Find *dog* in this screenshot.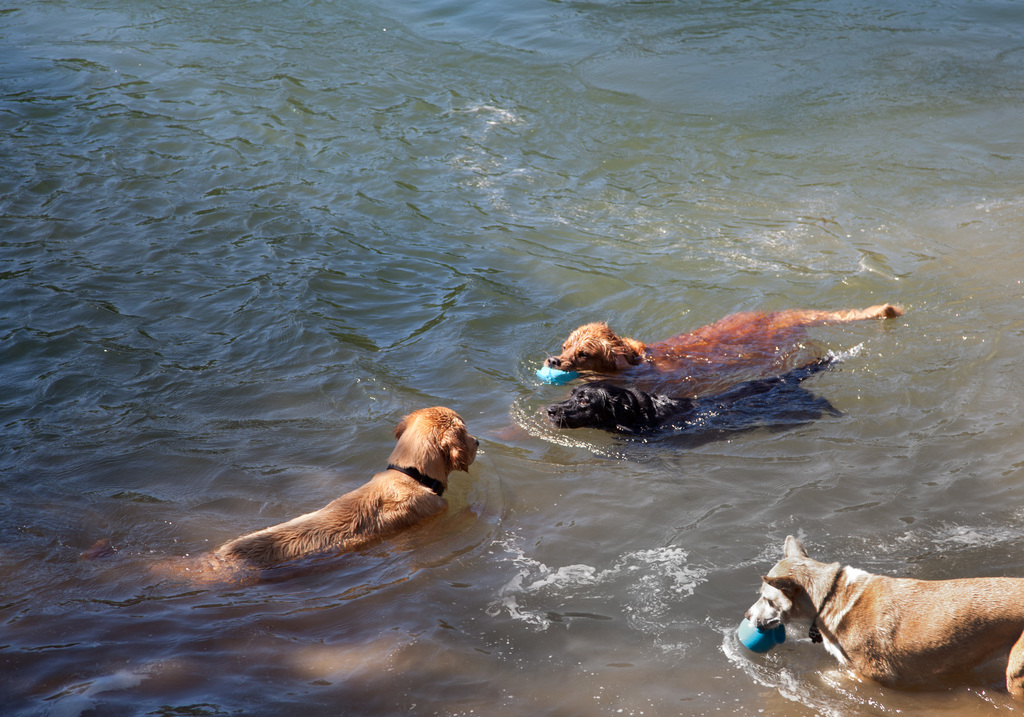
The bounding box for *dog* is [215, 404, 480, 573].
